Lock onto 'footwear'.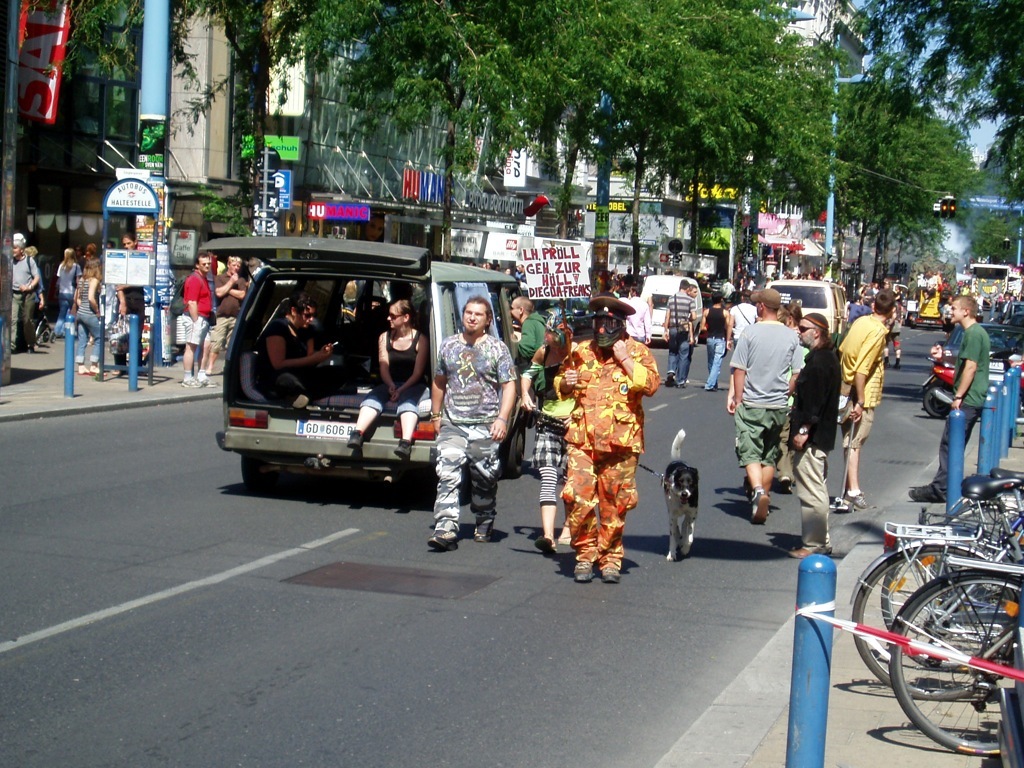
Locked: crop(70, 357, 90, 377).
